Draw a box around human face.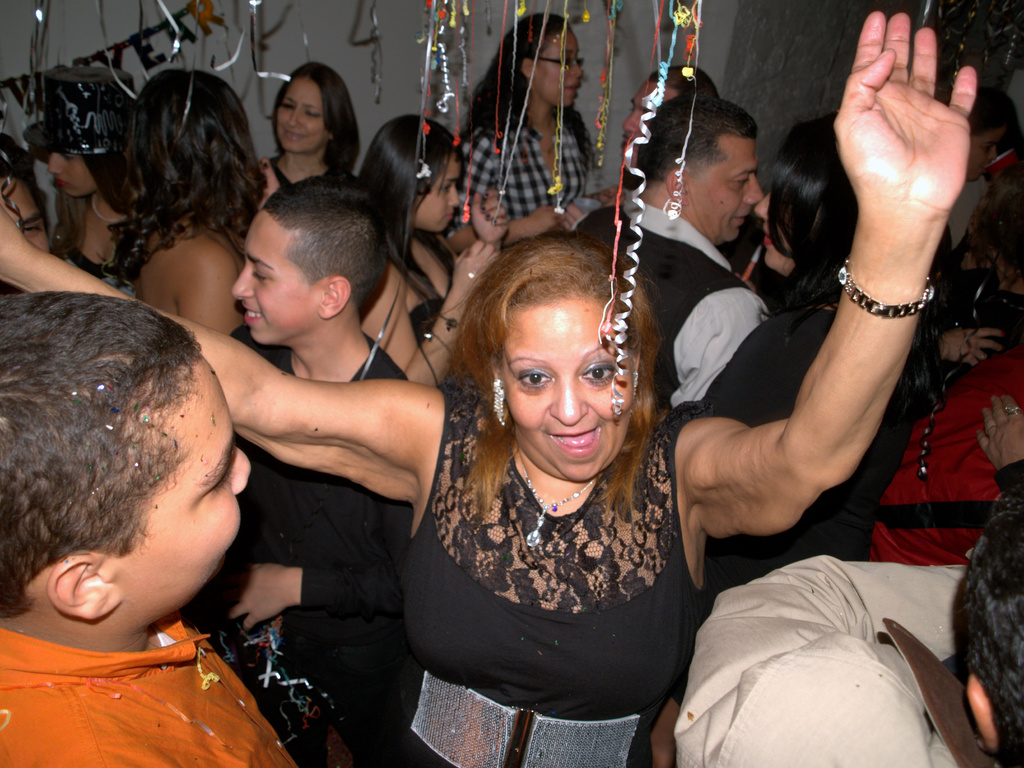
{"x1": 109, "y1": 356, "x2": 253, "y2": 630}.
